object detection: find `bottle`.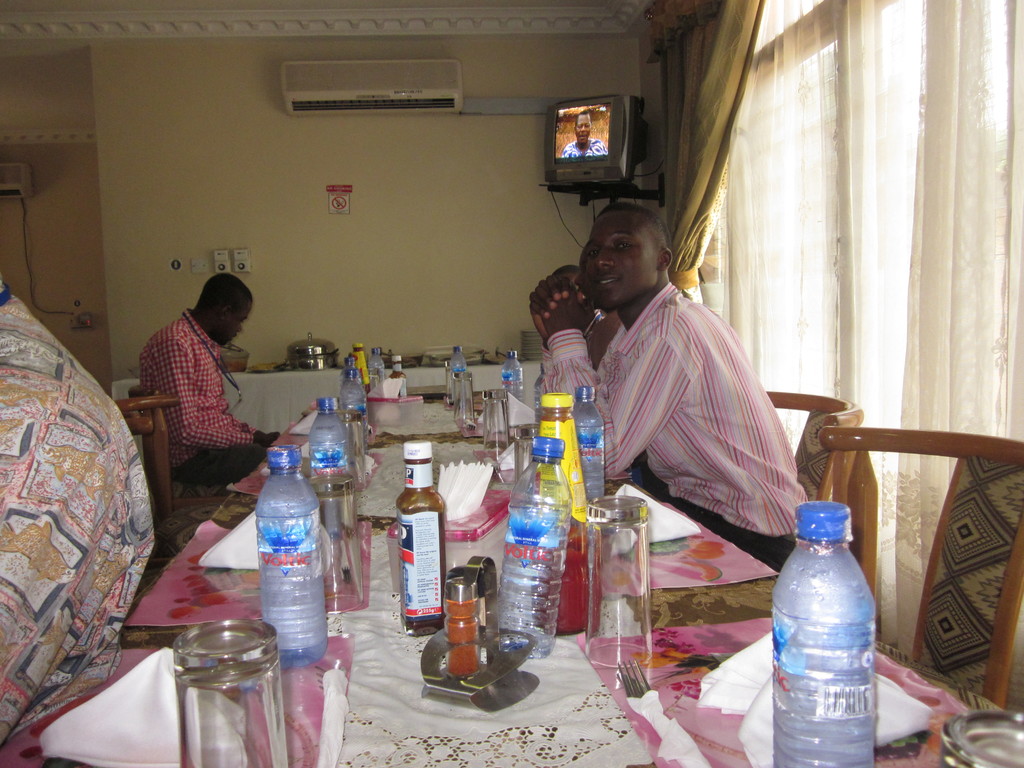
box(497, 434, 572, 660).
